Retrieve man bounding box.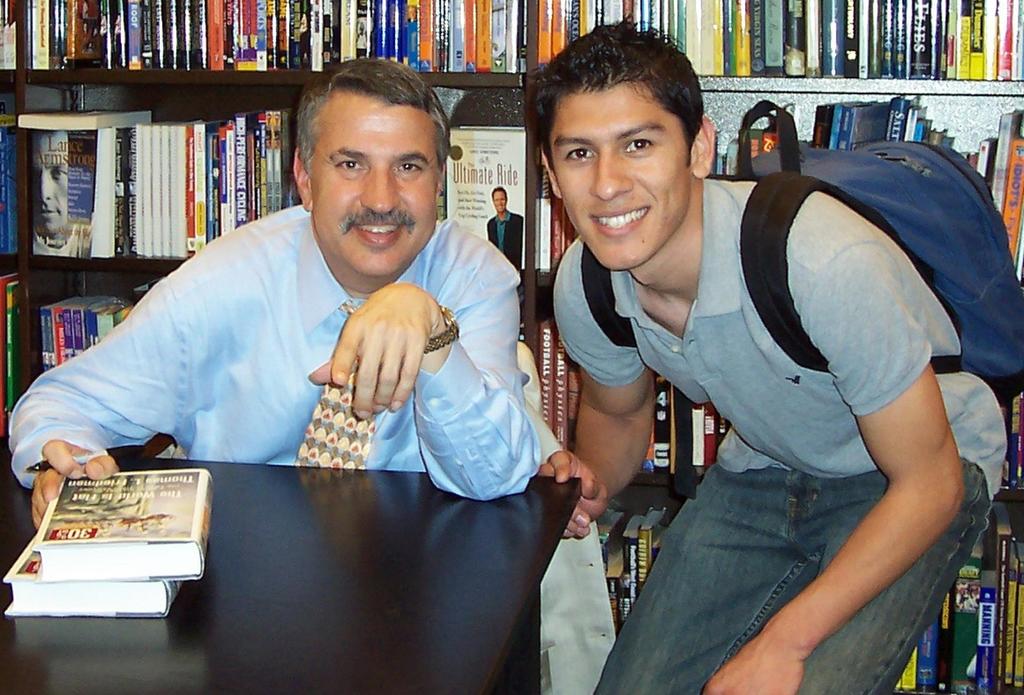
Bounding box: <region>6, 56, 541, 532</region>.
